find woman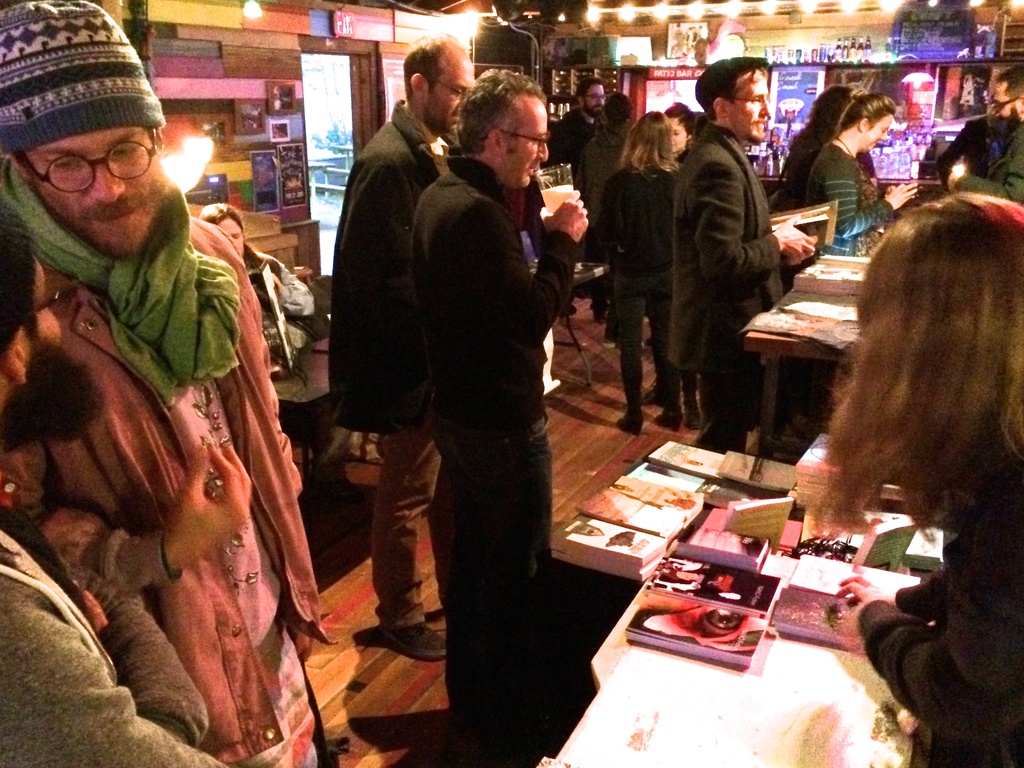
select_region(804, 189, 1023, 767)
